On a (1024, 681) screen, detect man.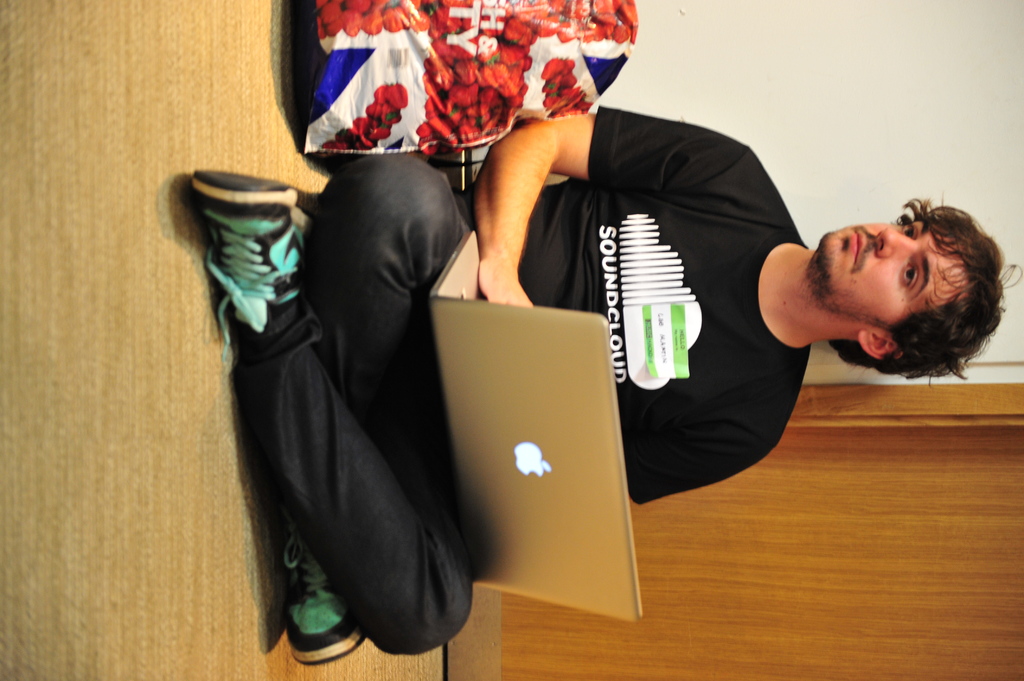
box(191, 104, 1023, 668).
